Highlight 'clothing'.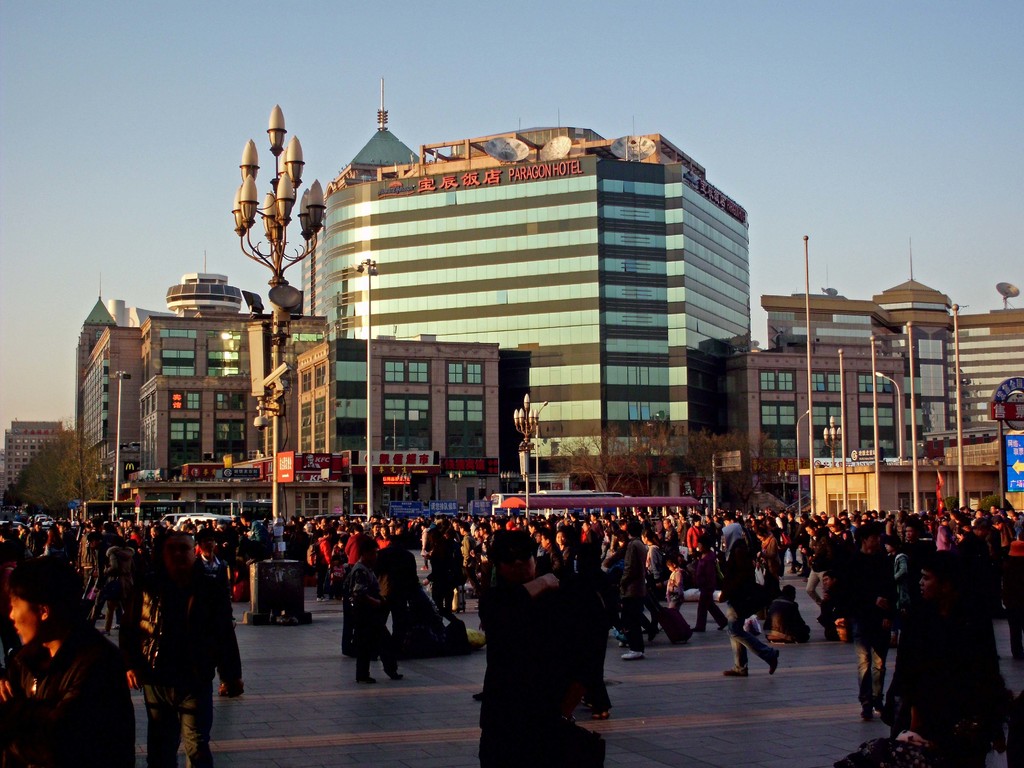
Highlighted region: select_region(641, 541, 666, 621).
